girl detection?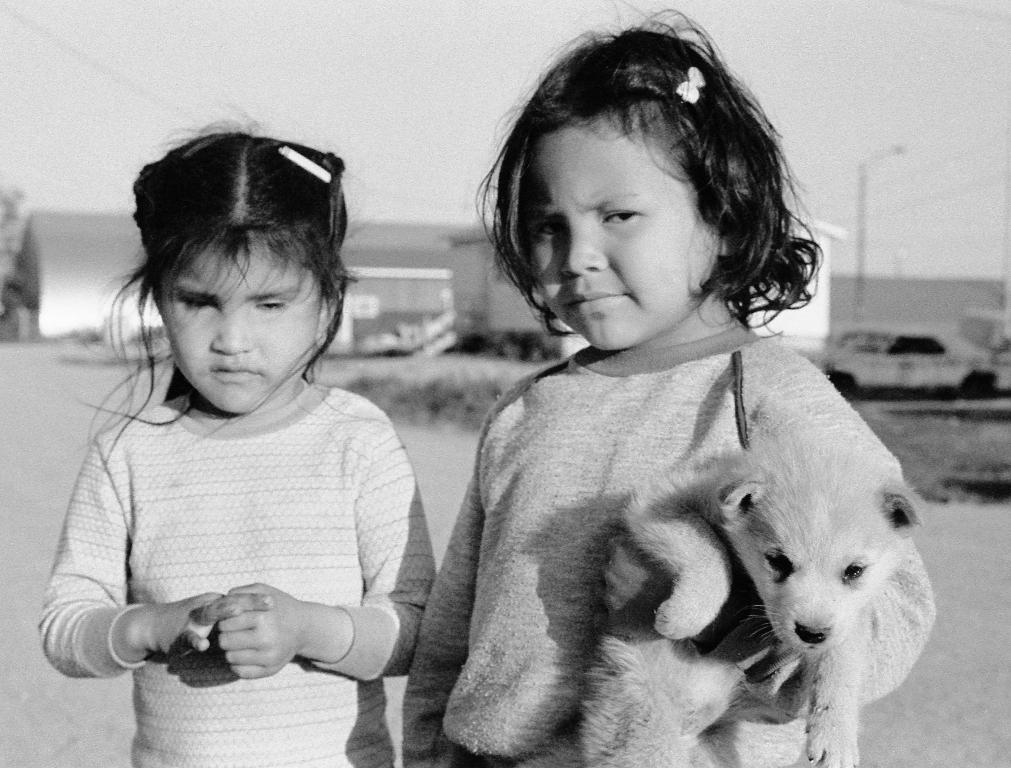
[left=401, top=0, right=935, bottom=767]
